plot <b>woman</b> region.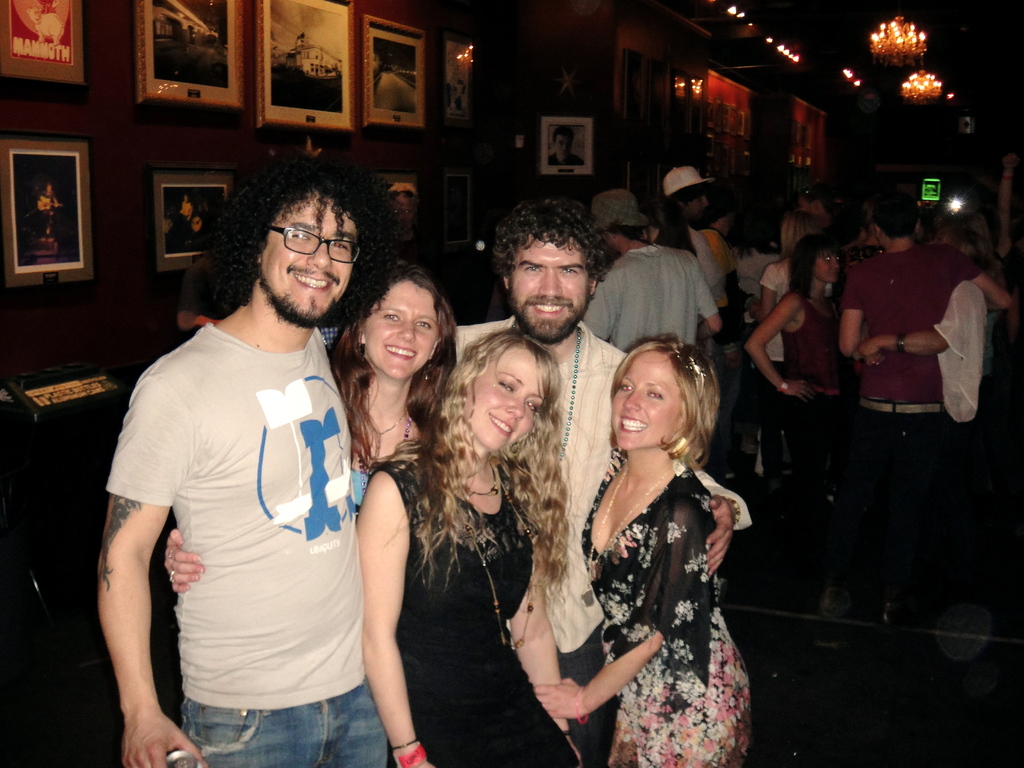
Plotted at [left=749, top=237, right=849, bottom=582].
